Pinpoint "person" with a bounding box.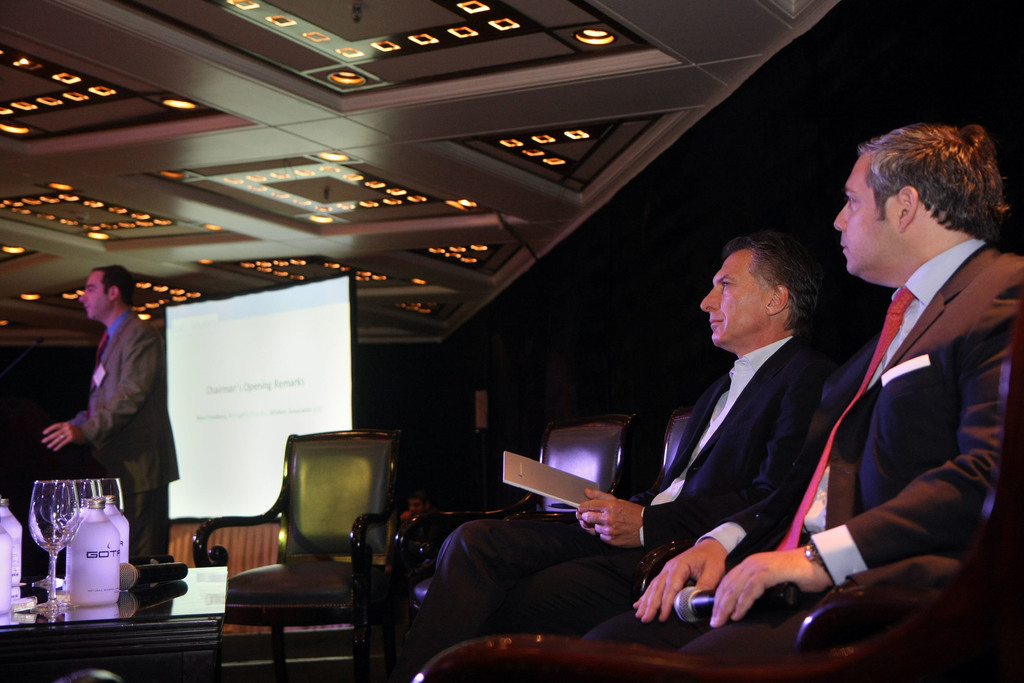
x1=419, y1=228, x2=849, y2=632.
